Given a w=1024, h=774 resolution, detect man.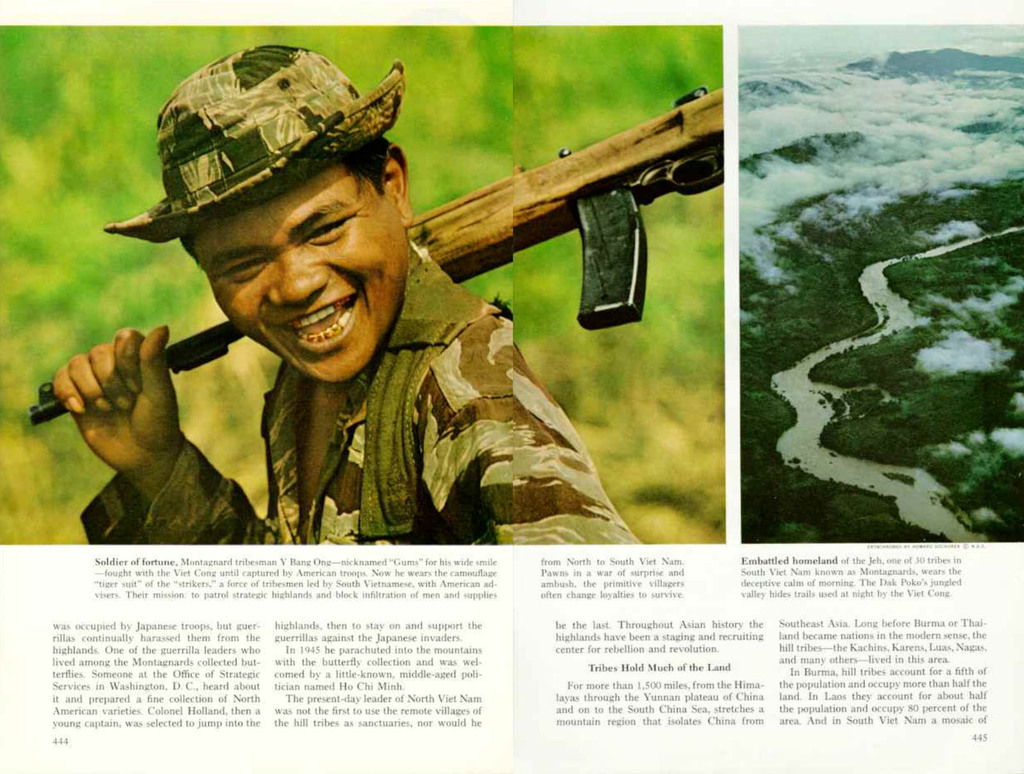
bbox=[0, 51, 661, 546].
